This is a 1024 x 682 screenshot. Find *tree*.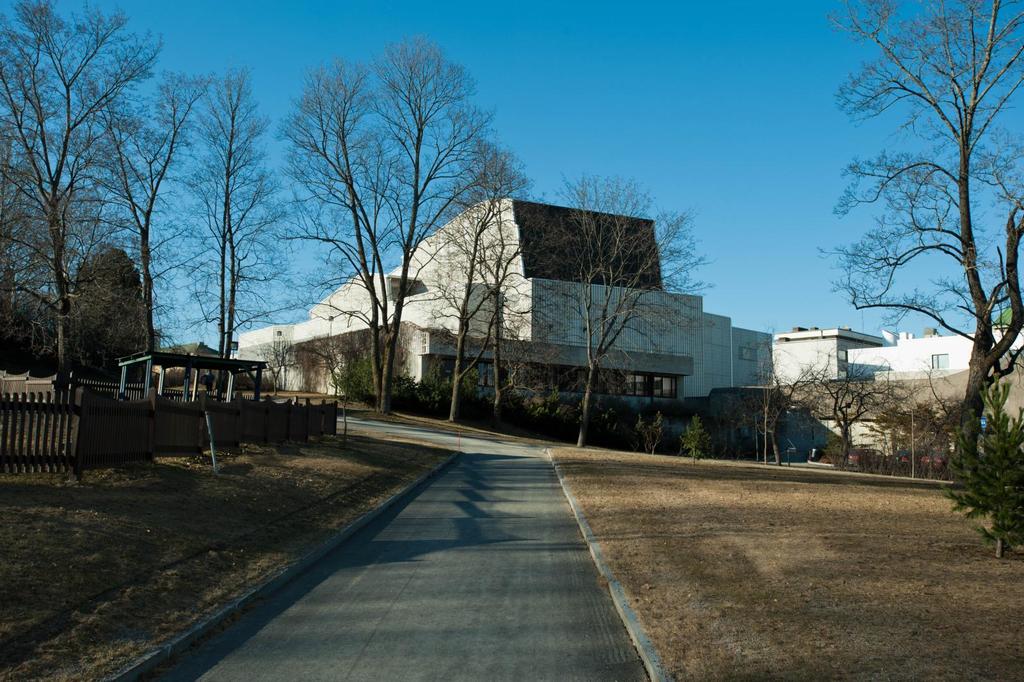
Bounding box: <region>840, 0, 1023, 485</region>.
